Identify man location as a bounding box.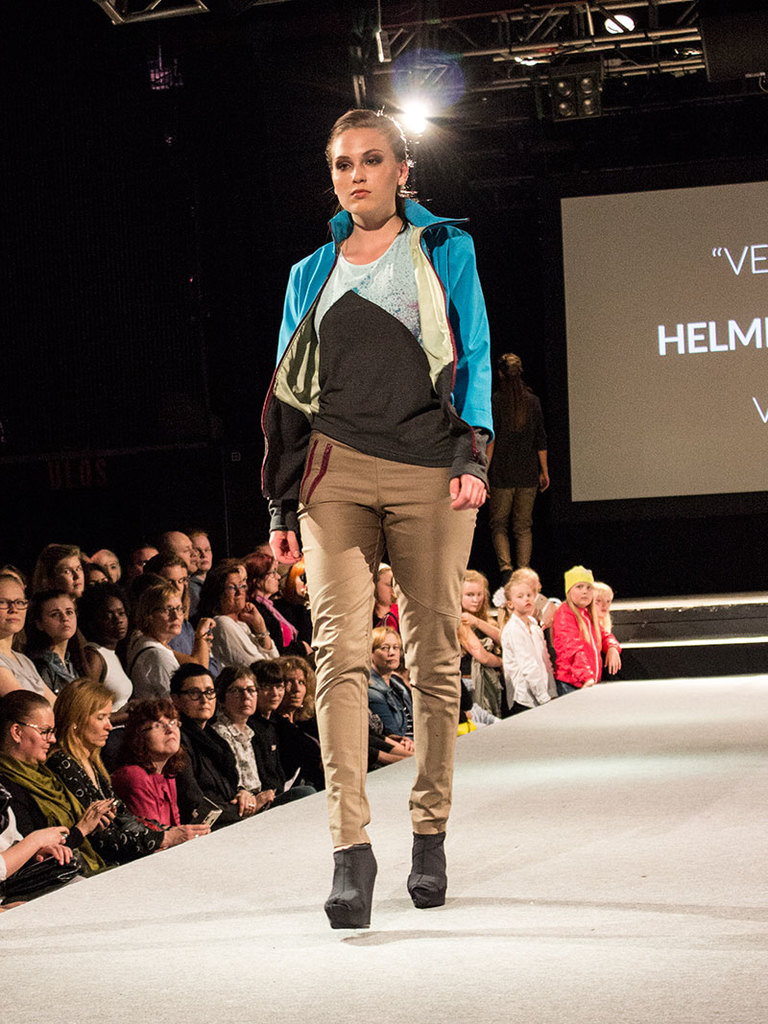
bbox(160, 531, 198, 575).
